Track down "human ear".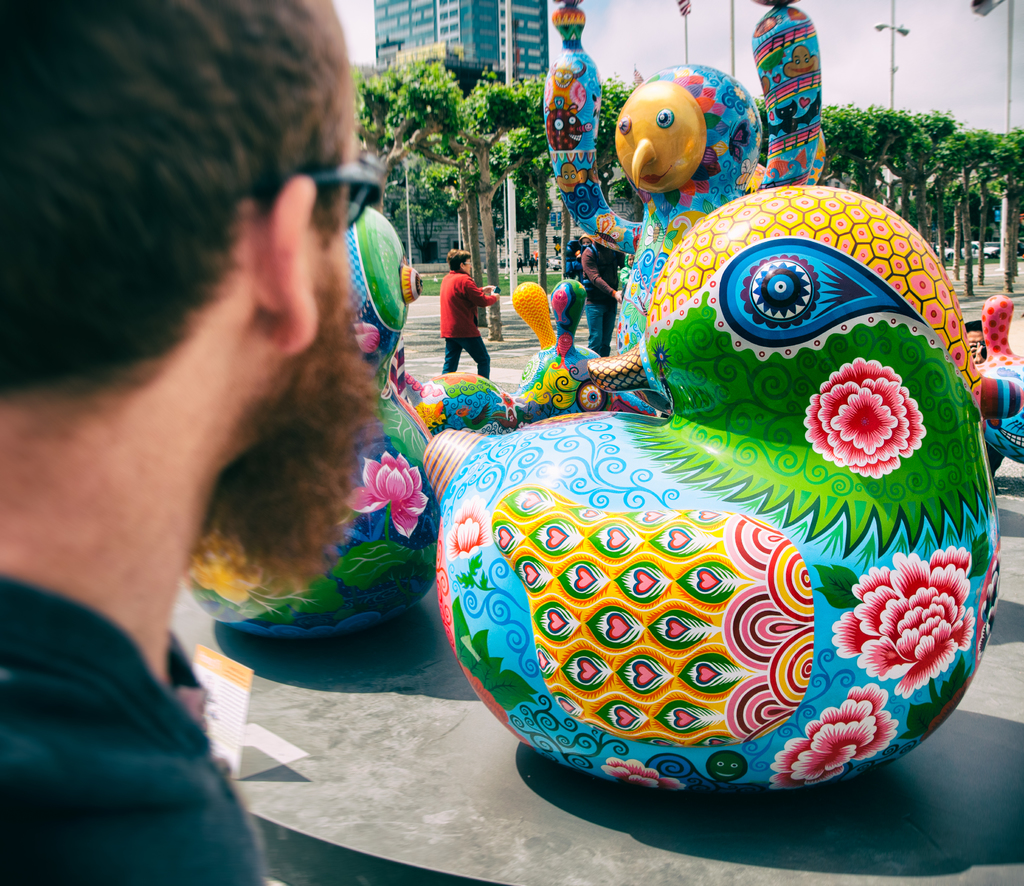
Tracked to pyautogui.locateOnScreen(255, 178, 317, 346).
